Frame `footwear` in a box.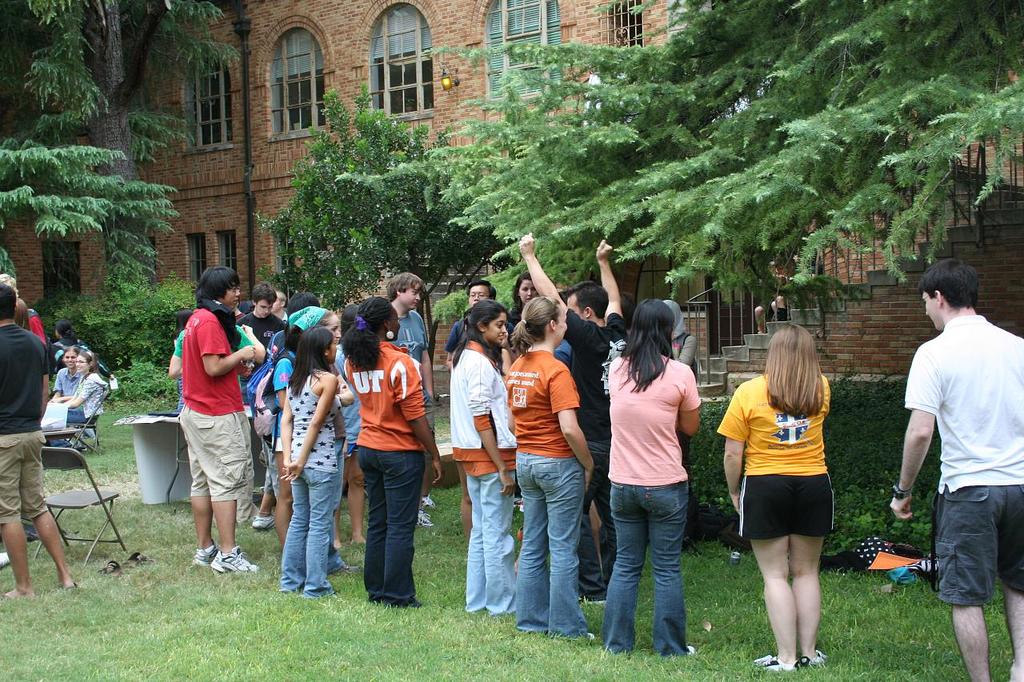
<region>329, 556, 359, 578</region>.
